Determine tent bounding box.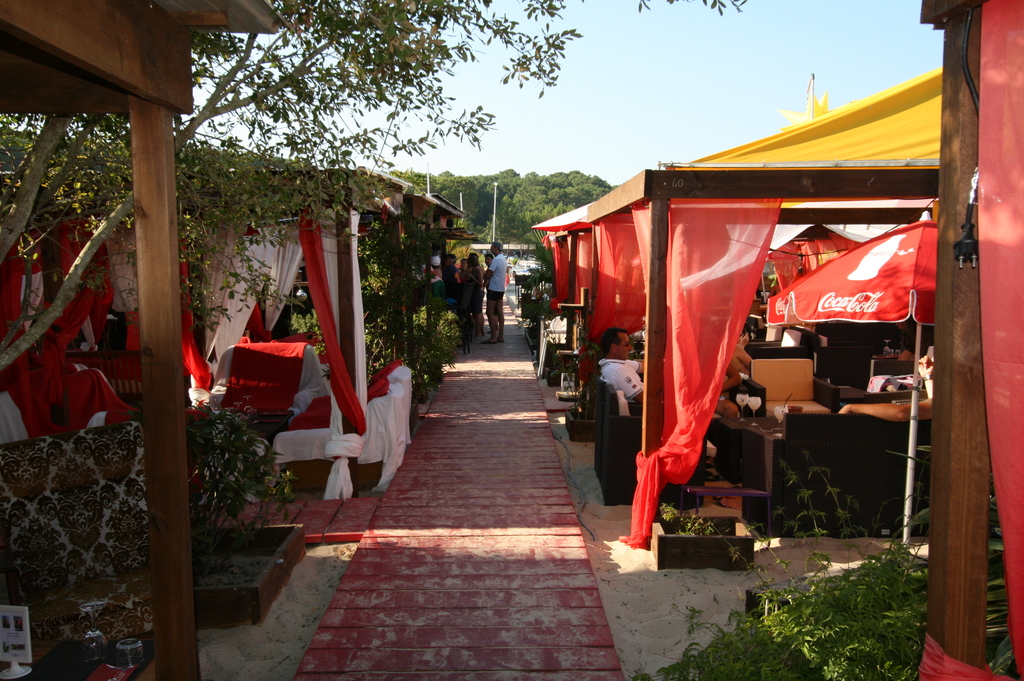
Determined: [0,0,294,680].
